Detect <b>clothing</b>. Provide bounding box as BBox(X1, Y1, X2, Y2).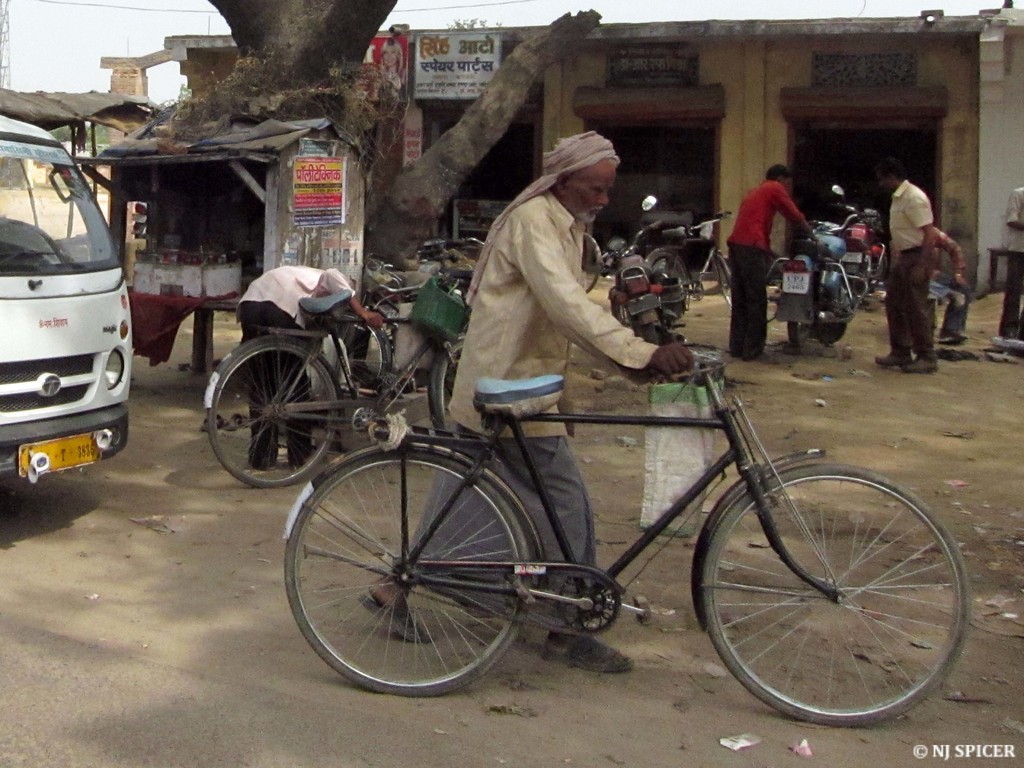
BBox(927, 227, 975, 344).
